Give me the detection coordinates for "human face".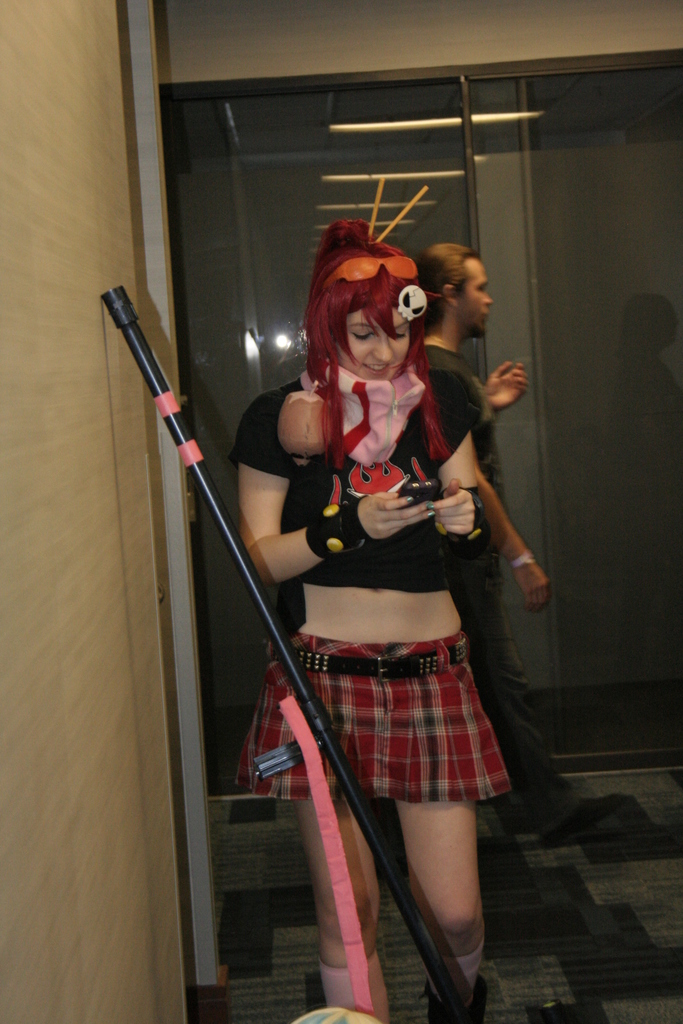
{"left": 464, "top": 256, "right": 492, "bottom": 340}.
